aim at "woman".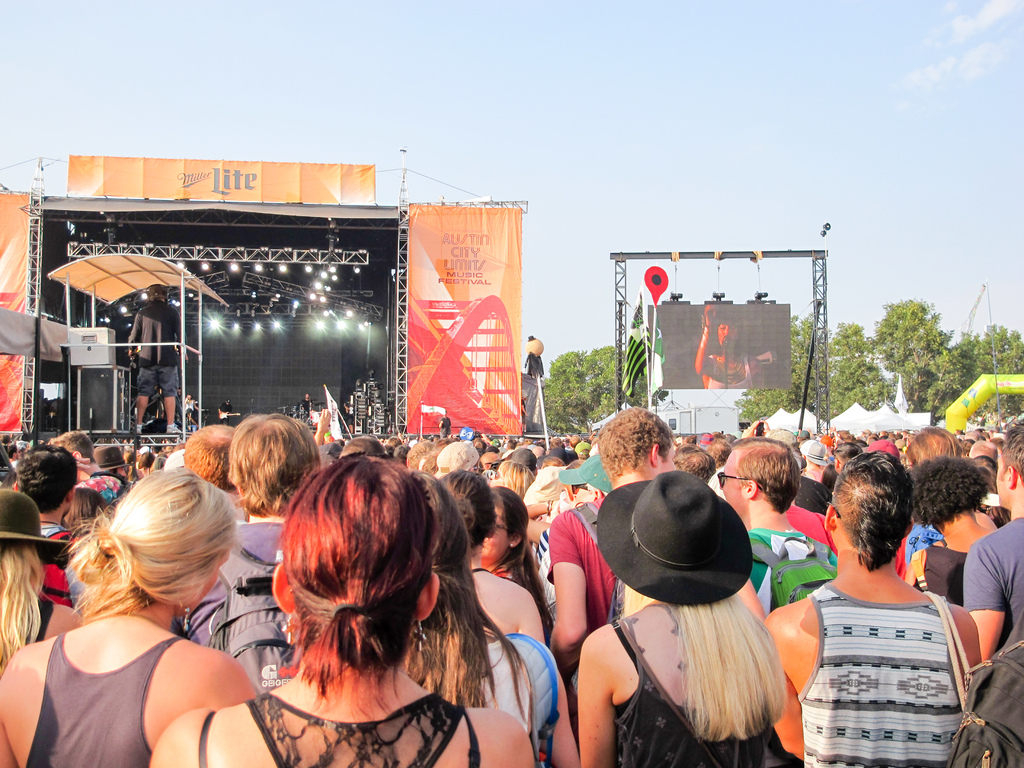
Aimed at 477/486/554/648.
